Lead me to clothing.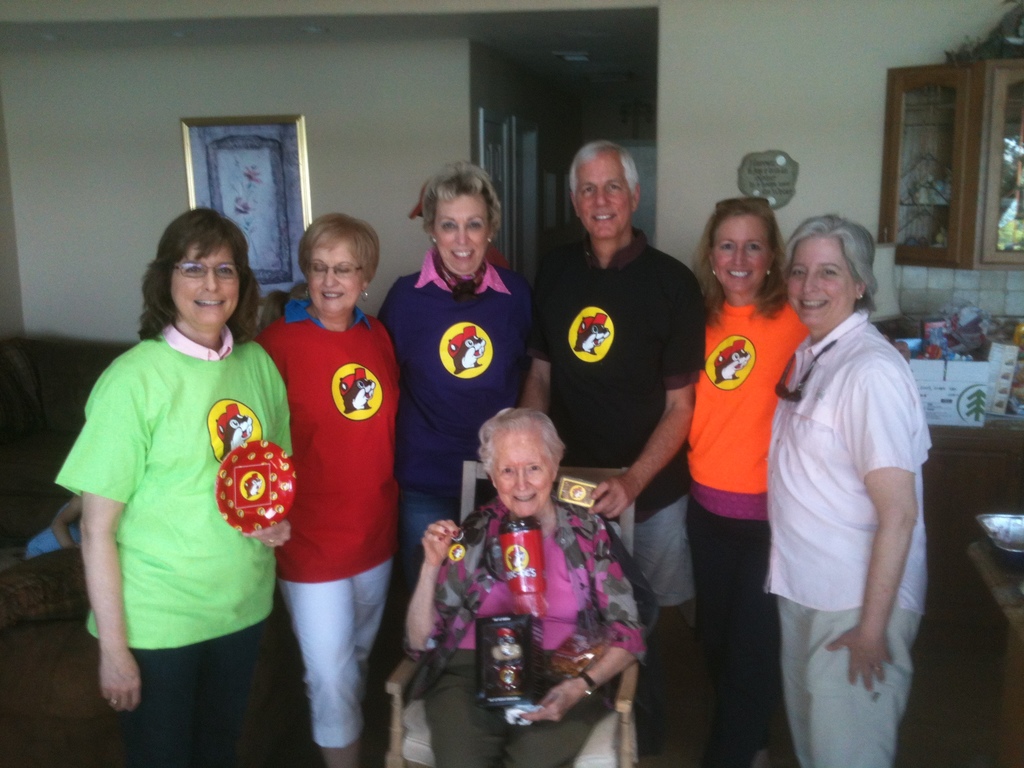
Lead to 775/595/924/766.
